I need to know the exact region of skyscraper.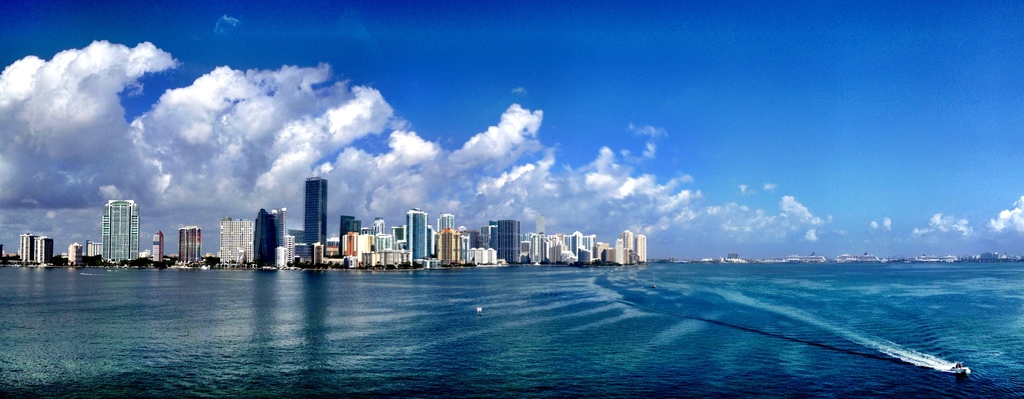
Region: <bbox>434, 211, 454, 233</bbox>.
